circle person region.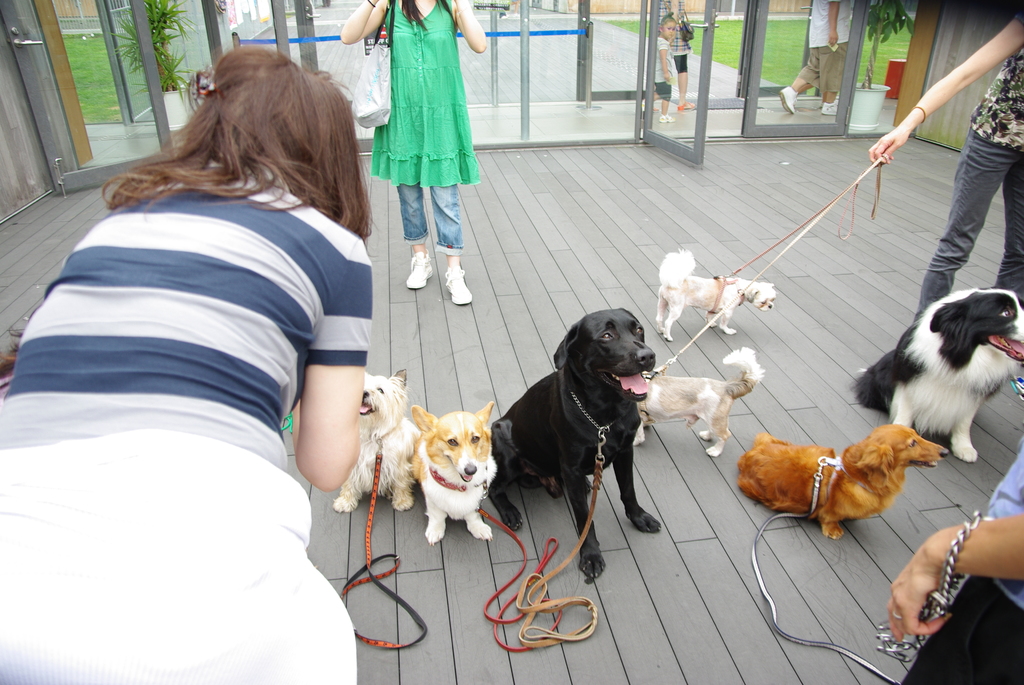
Region: crop(658, 0, 703, 114).
